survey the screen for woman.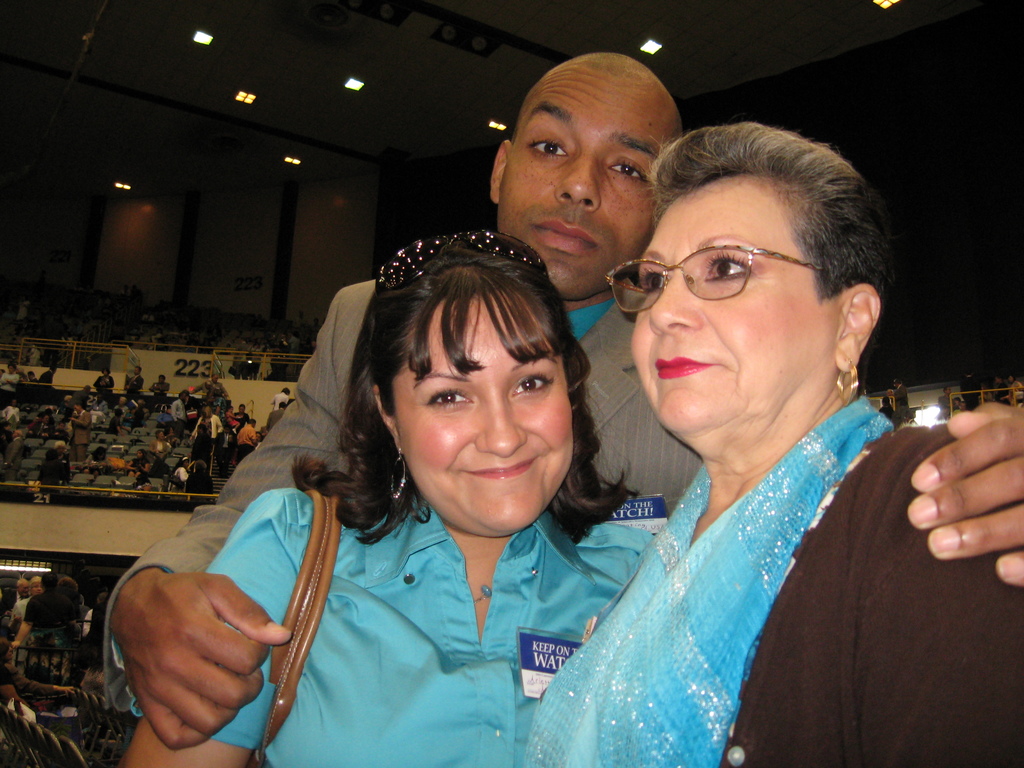
Survey found: <bbox>876, 397, 895, 420</bbox>.
